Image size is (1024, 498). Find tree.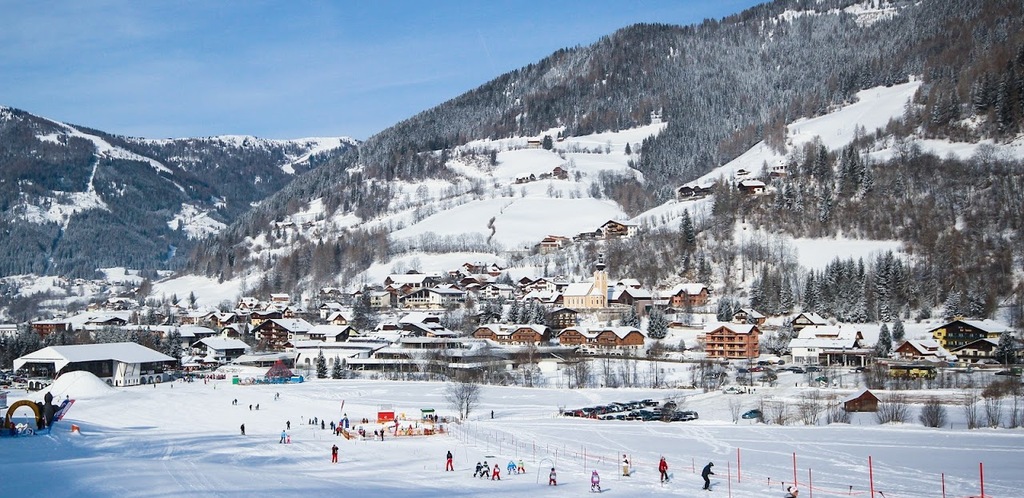
left=874, top=319, right=892, bottom=358.
